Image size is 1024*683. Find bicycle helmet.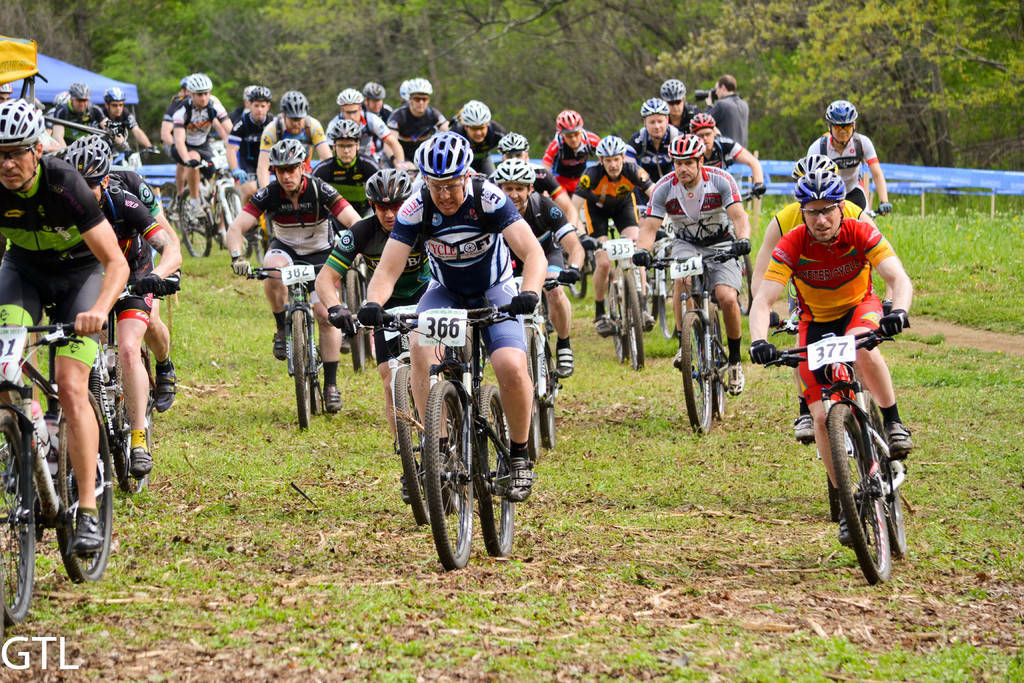
x1=286 y1=90 x2=307 y2=117.
